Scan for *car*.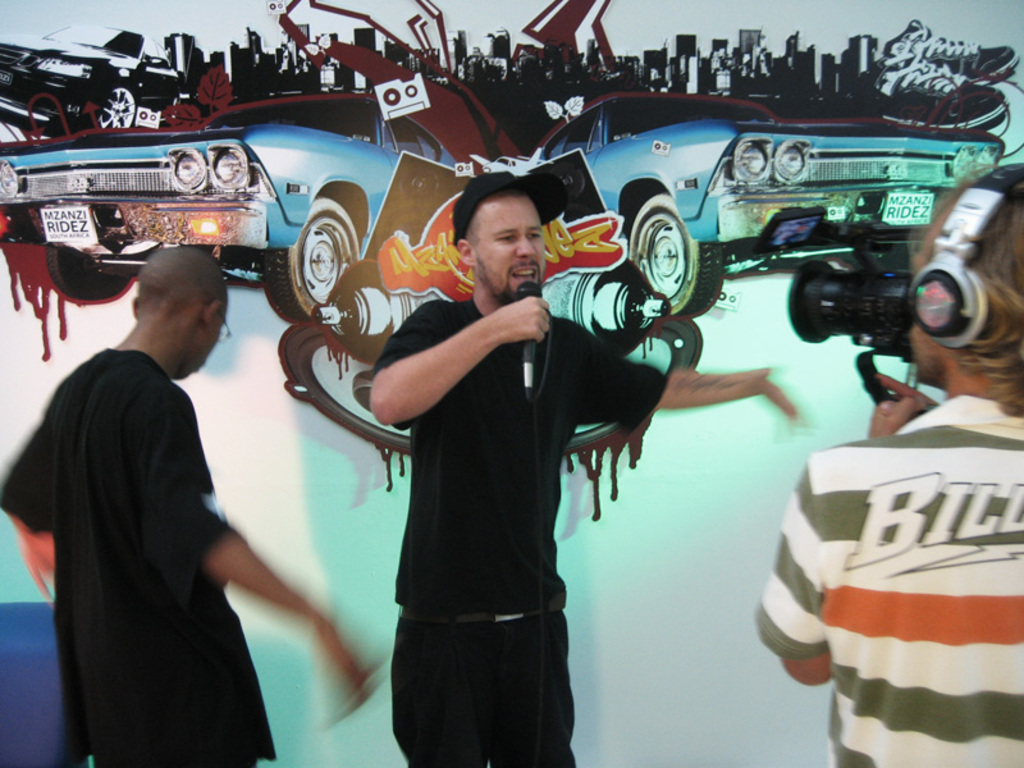
Scan result: region(0, 14, 188, 128).
